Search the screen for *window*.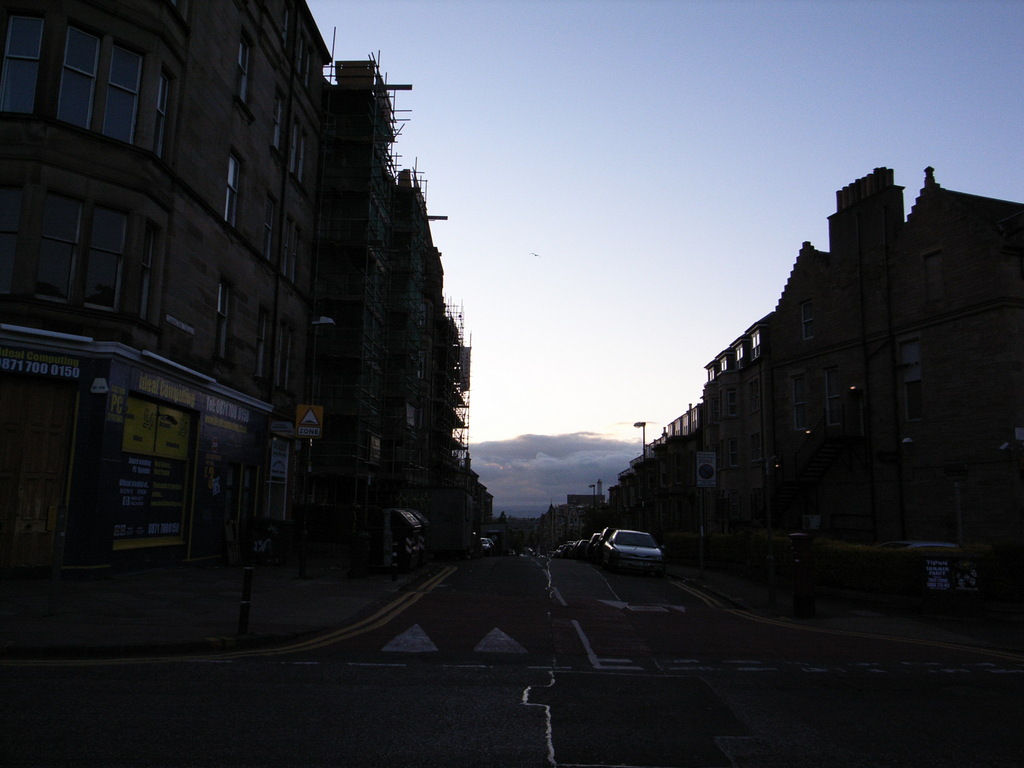
Found at 278,320,293,392.
